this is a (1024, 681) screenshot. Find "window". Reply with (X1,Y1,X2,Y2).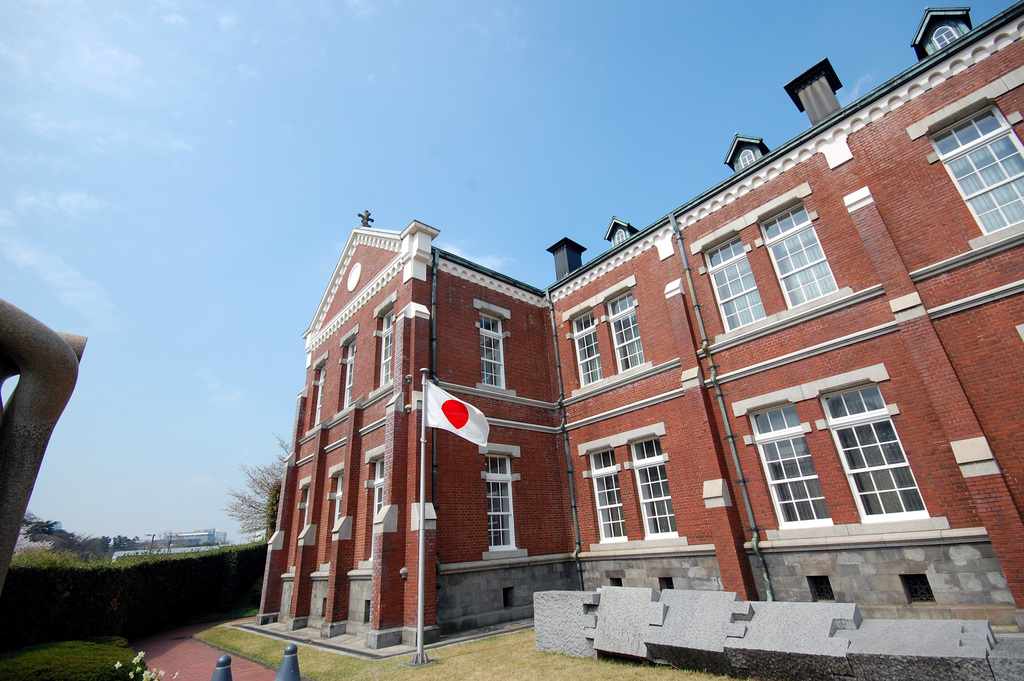
(703,229,765,332).
